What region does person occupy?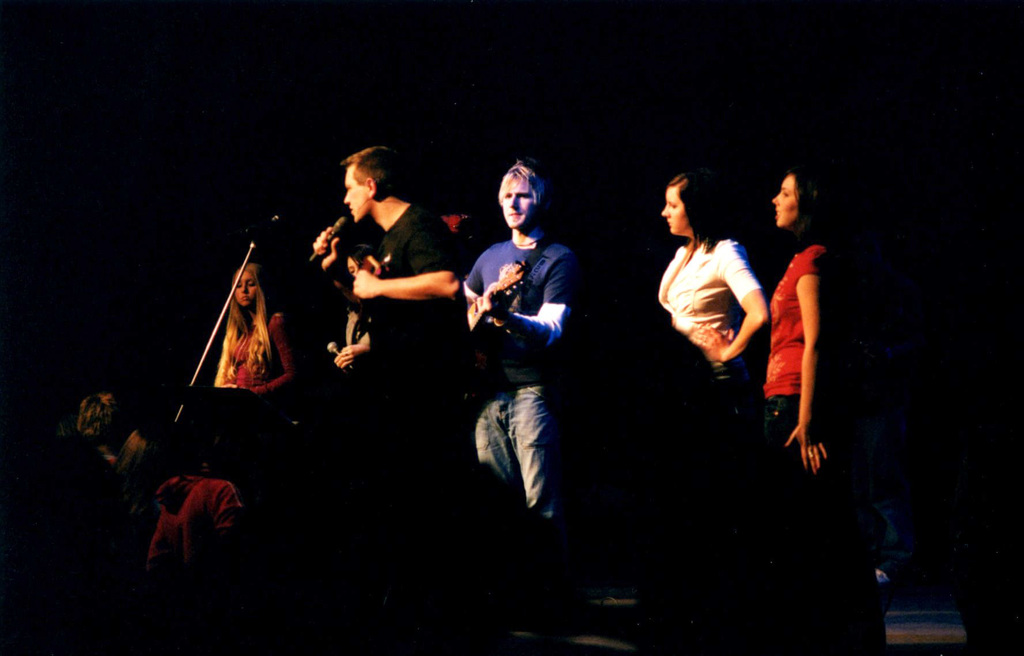
211,261,299,405.
